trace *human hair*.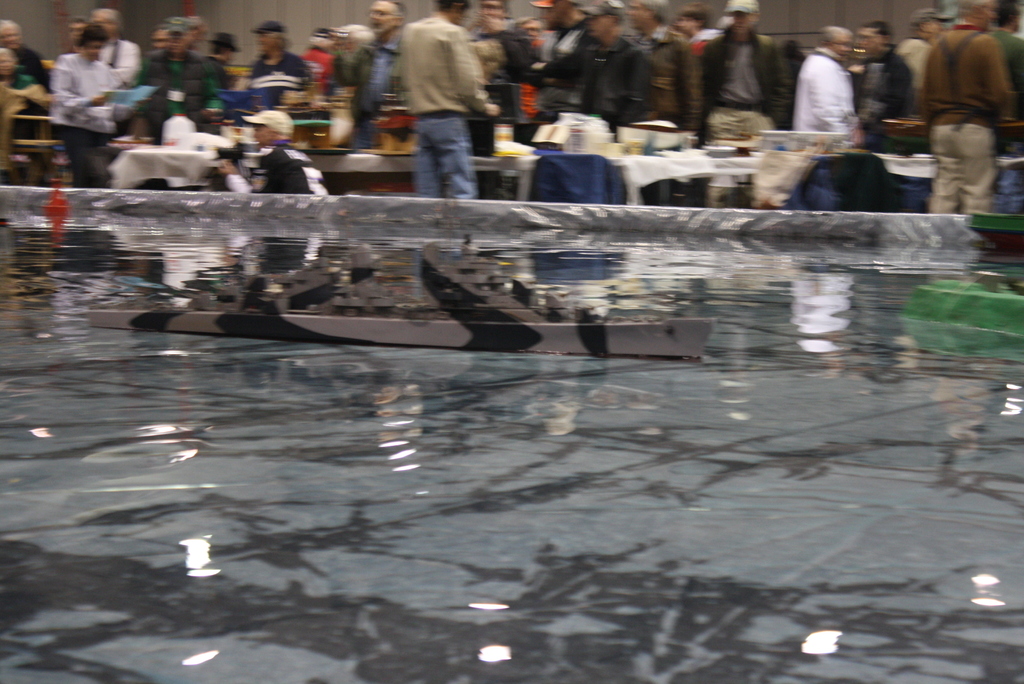
Traced to 378,0,406,26.
